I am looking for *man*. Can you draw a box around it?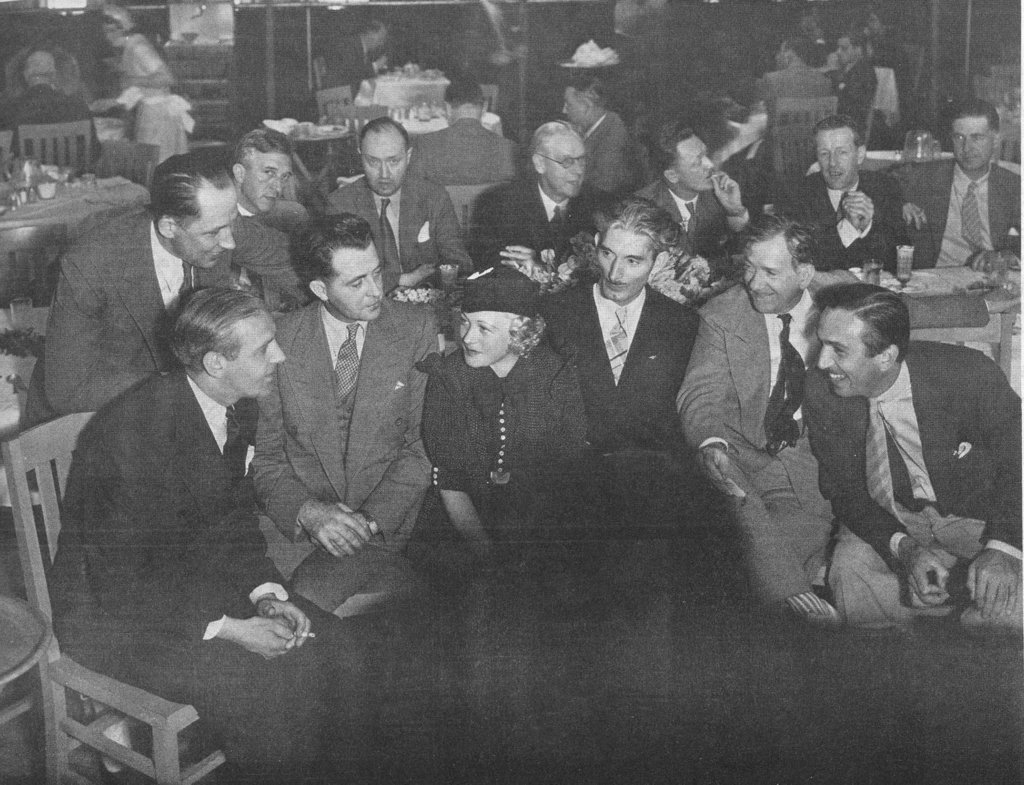
Sure, the bounding box is pyautogui.locateOnScreen(465, 115, 604, 285).
